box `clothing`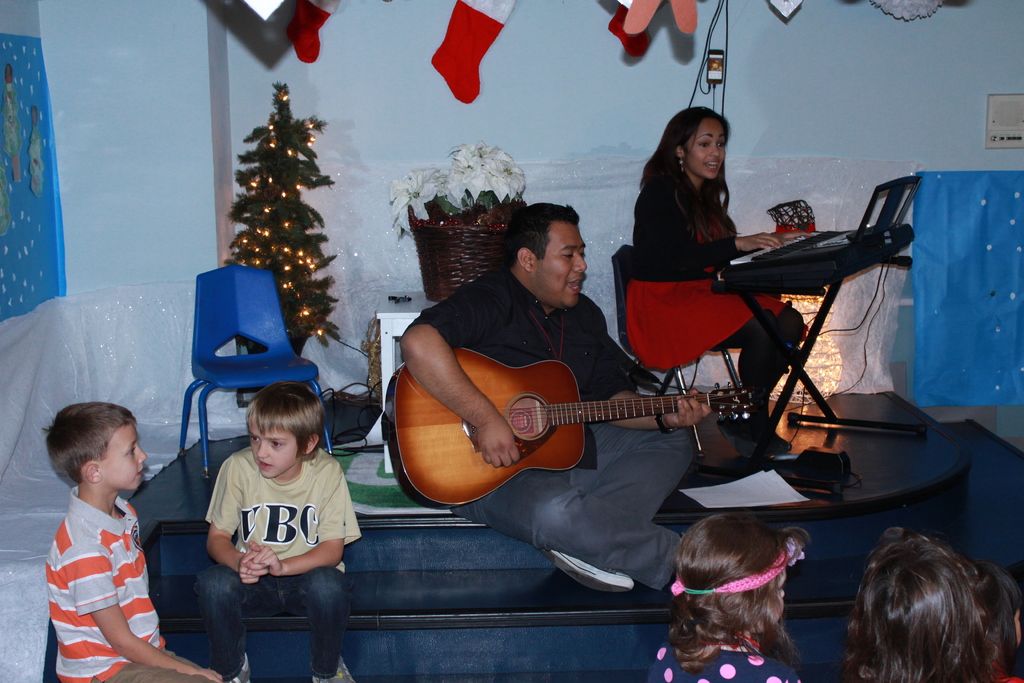
bbox=(40, 471, 161, 668)
